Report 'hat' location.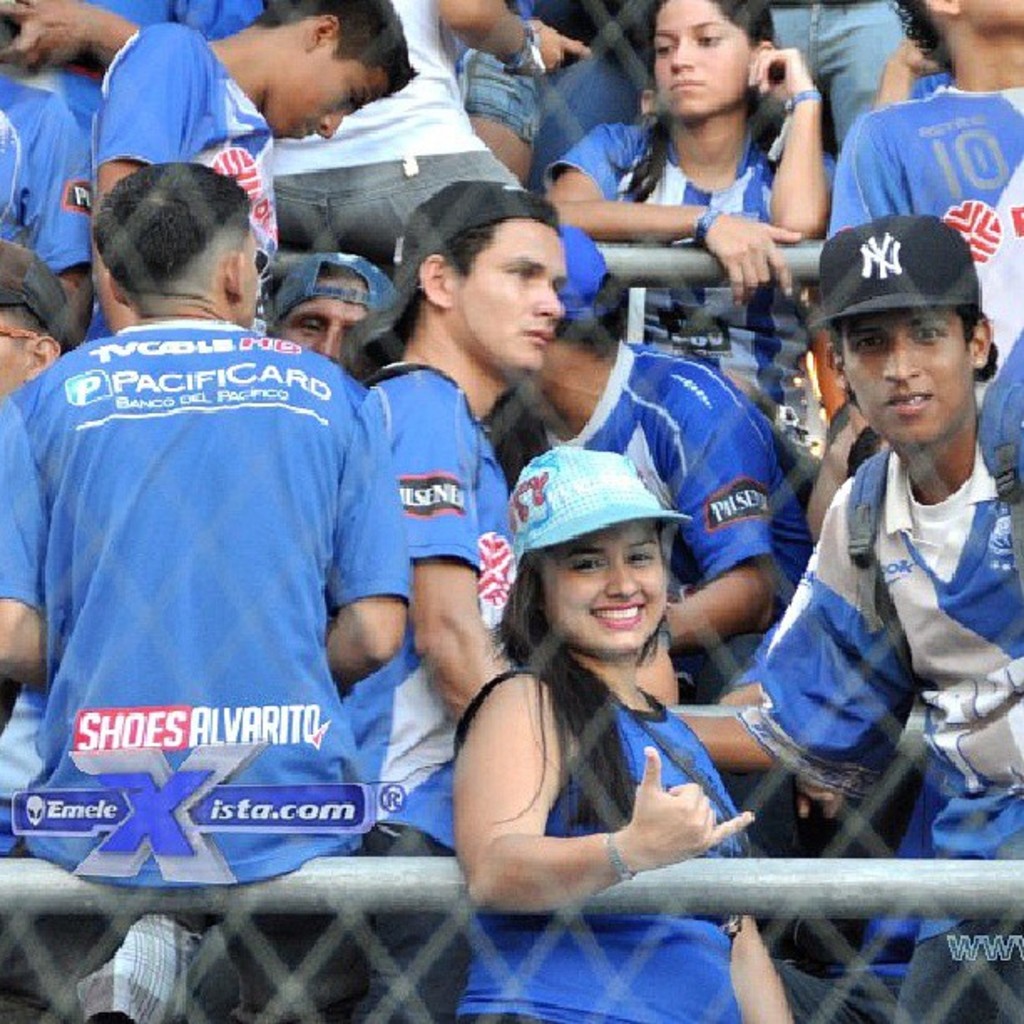
Report: (0,236,85,346).
